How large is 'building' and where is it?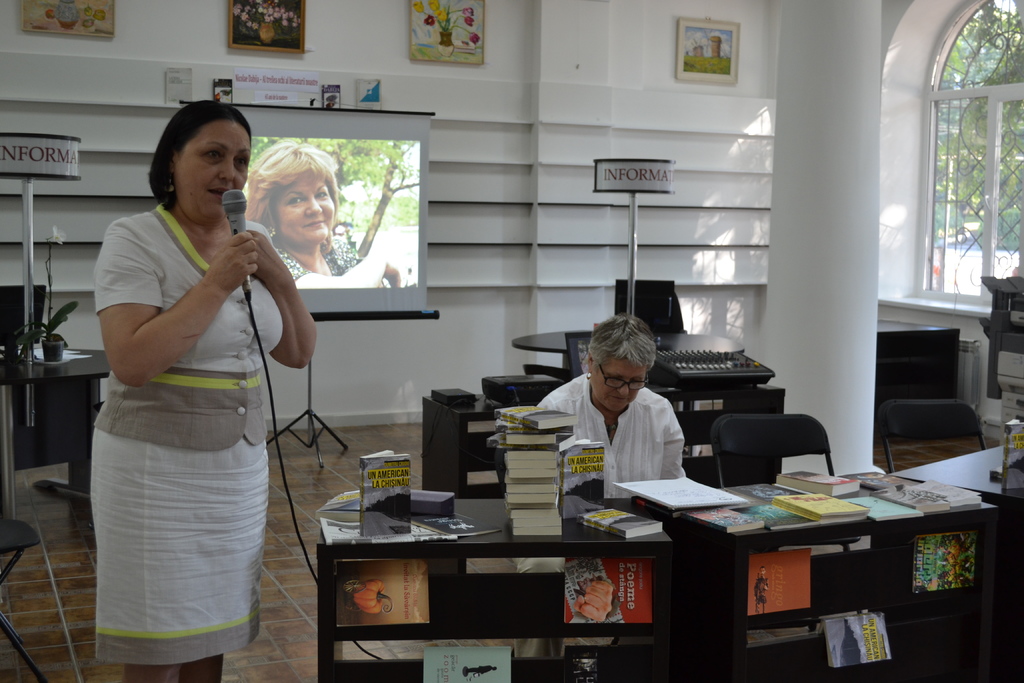
Bounding box: [left=0, top=0, right=1021, bottom=680].
